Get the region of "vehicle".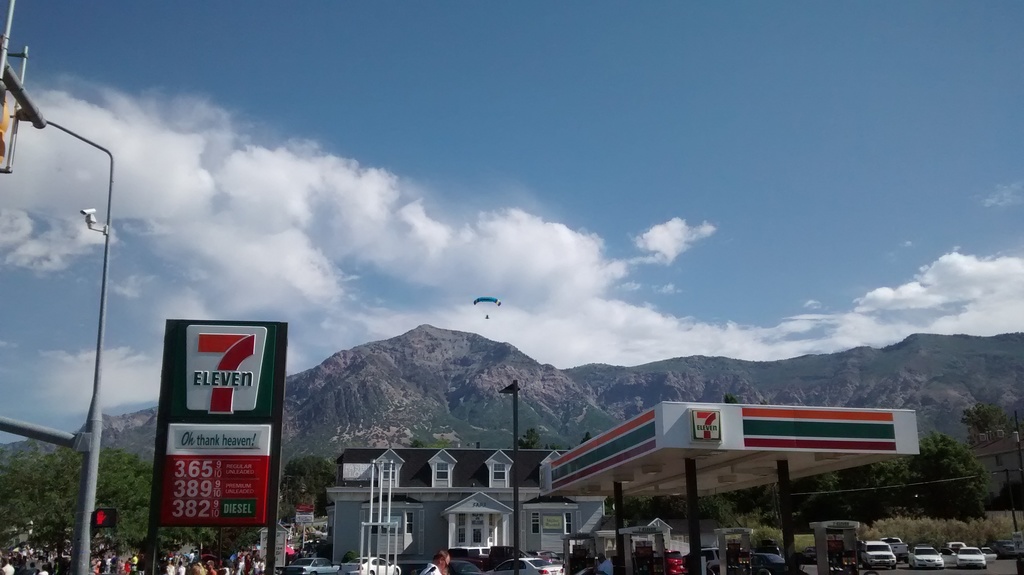
{"x1": 487, "y1": 557, "x2": 564, "y2": 574}.
